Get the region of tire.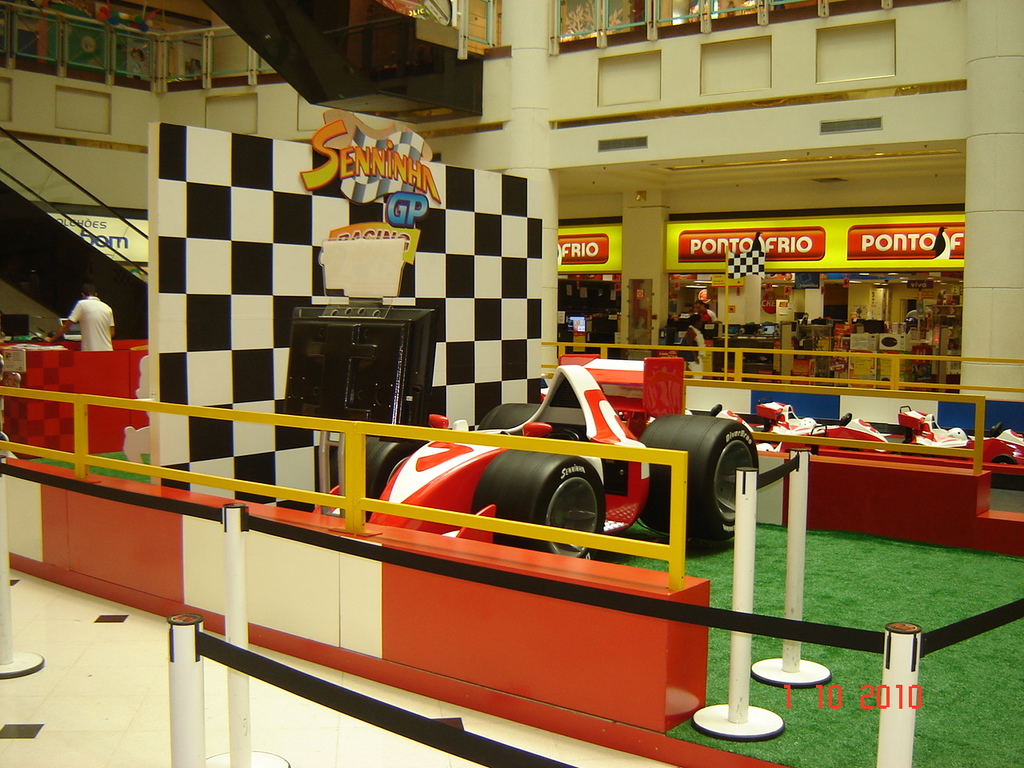
bbox=[331, 434, 422, 506].
